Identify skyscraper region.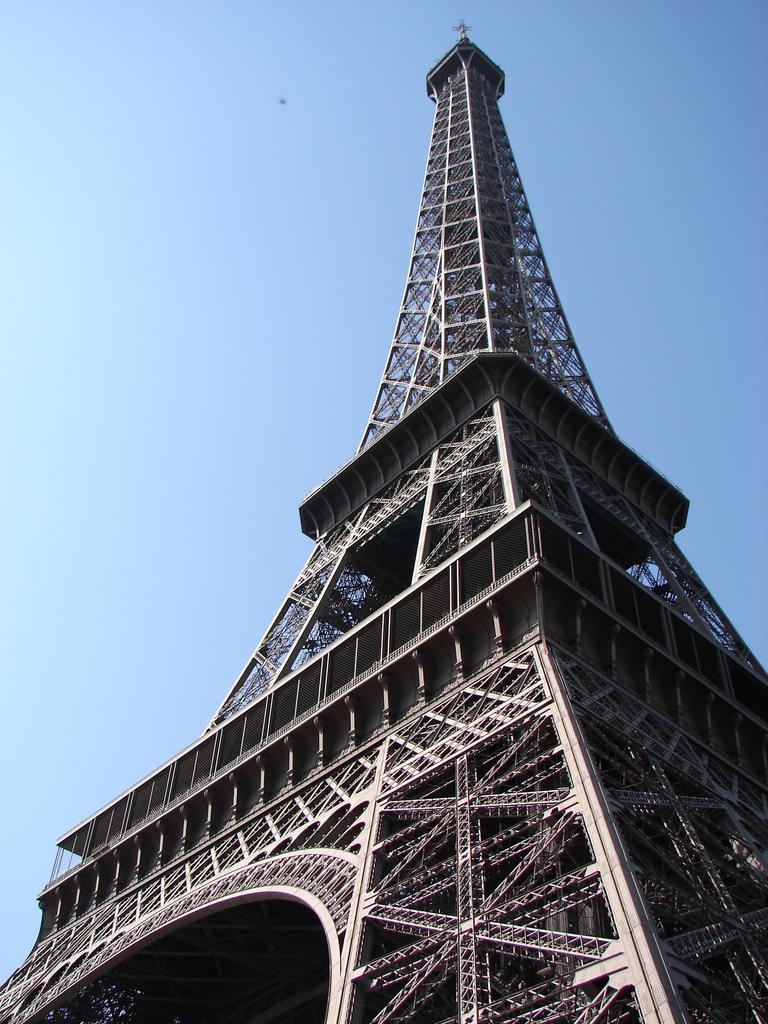
Region: BBox(25, 87, 765, 996).
